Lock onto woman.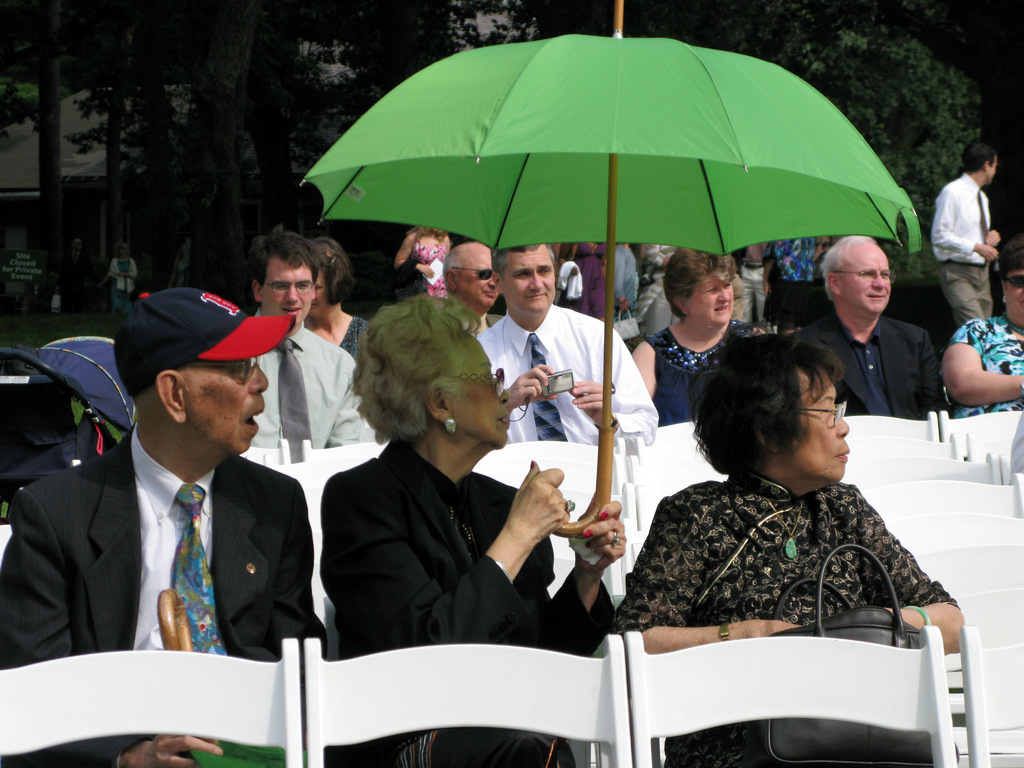
Locked: locate(394, 227, 452, 296).
